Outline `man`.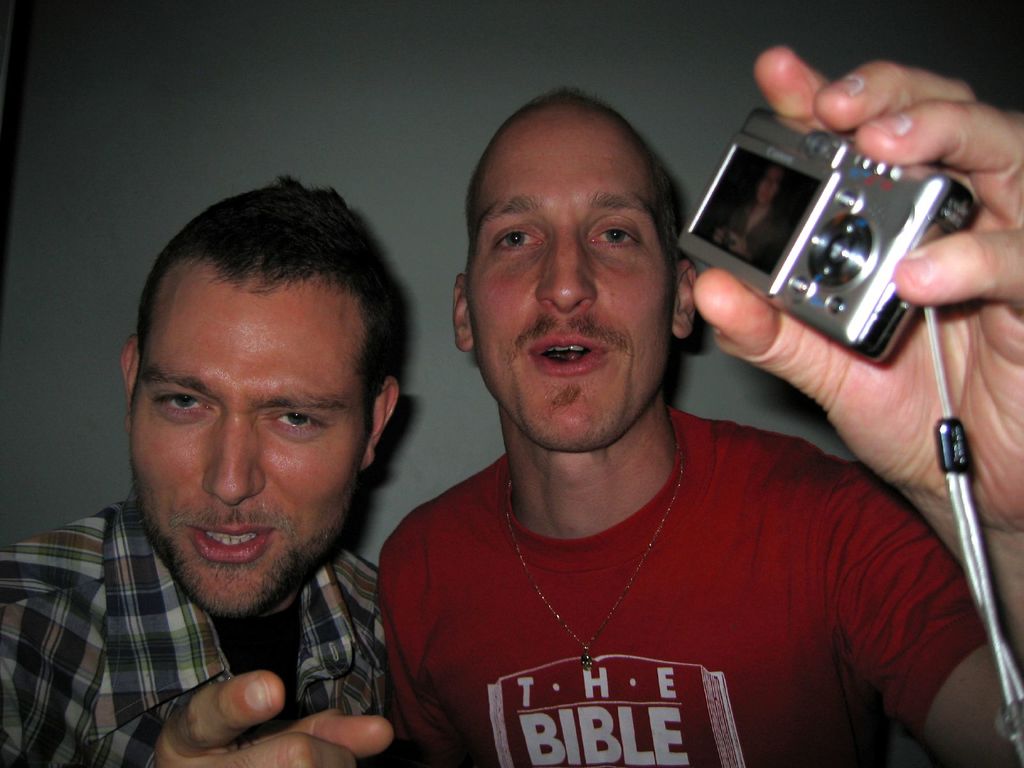
Outline: {"left": 375, "top": 83, "right": 1023, "bottom": 767}.
